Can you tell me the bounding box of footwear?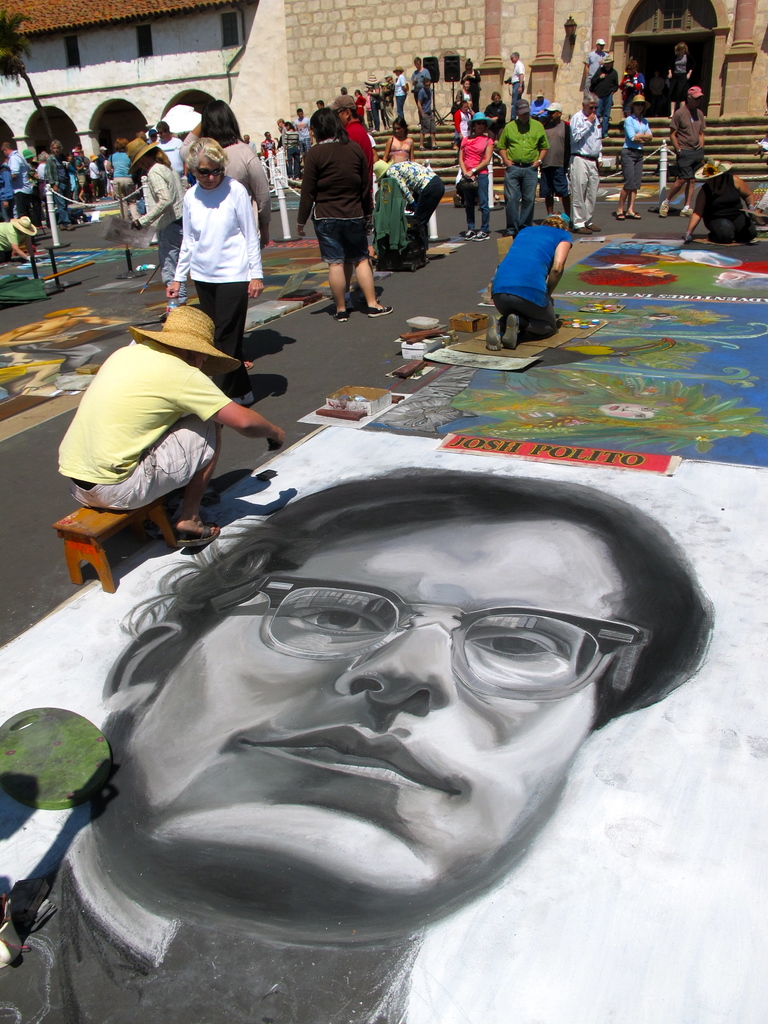
locate(680, 204, 691, 217).
